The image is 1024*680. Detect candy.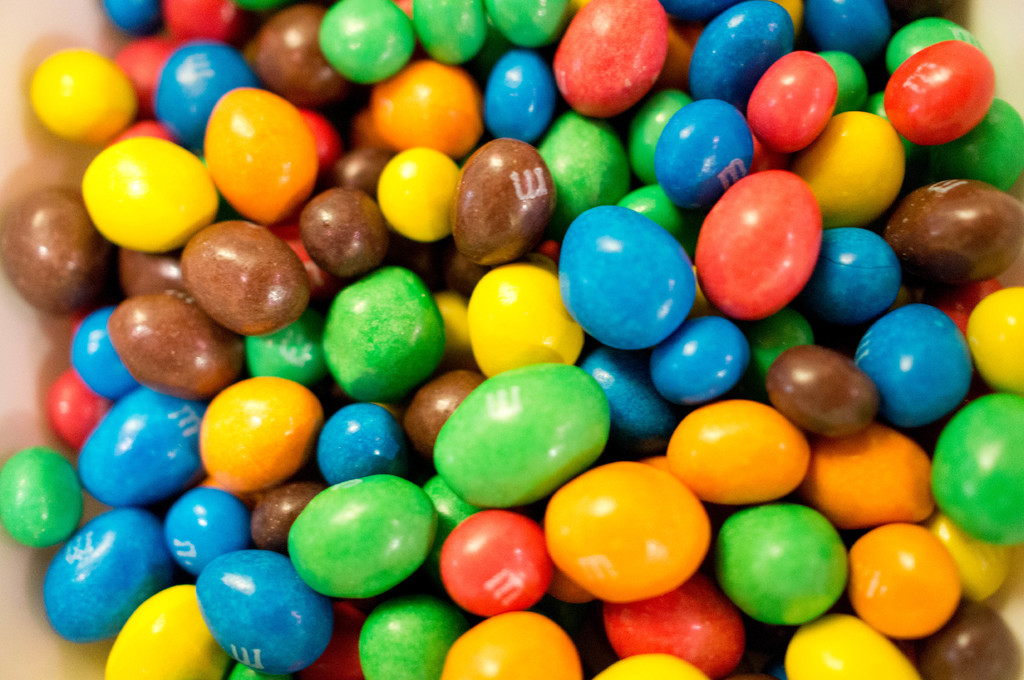
Detection: Rect(0, 12, 1023, 679).
